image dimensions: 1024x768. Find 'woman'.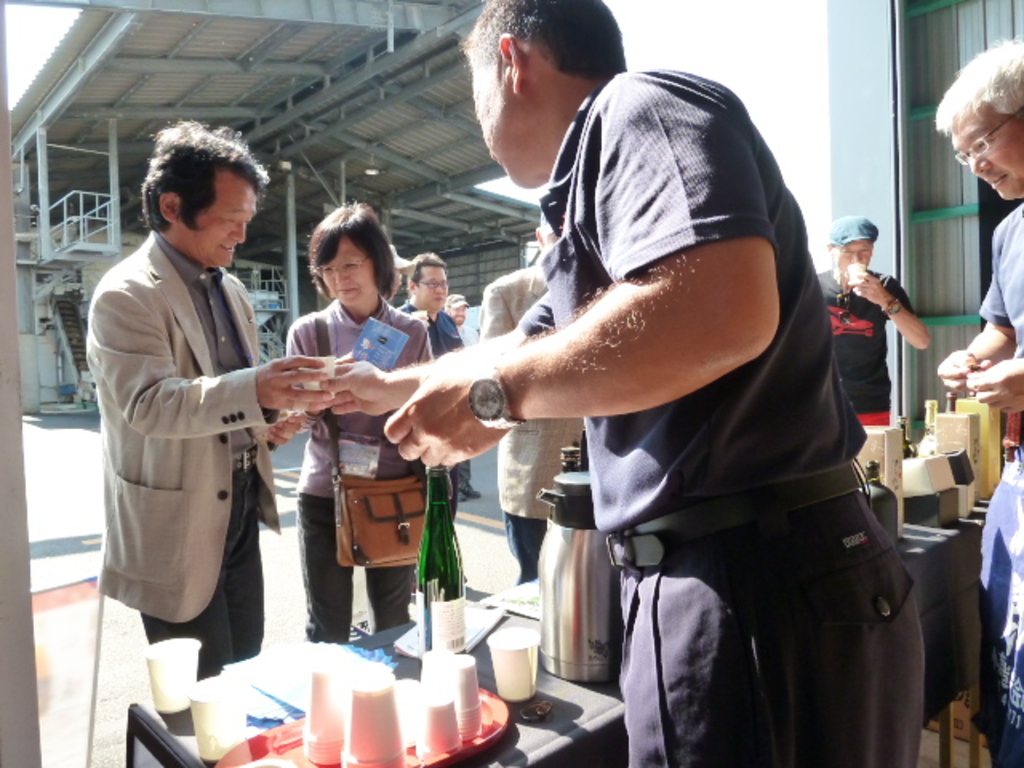
{"left": 933, "top": 35, "right": 1022, "bottom": 766}.
